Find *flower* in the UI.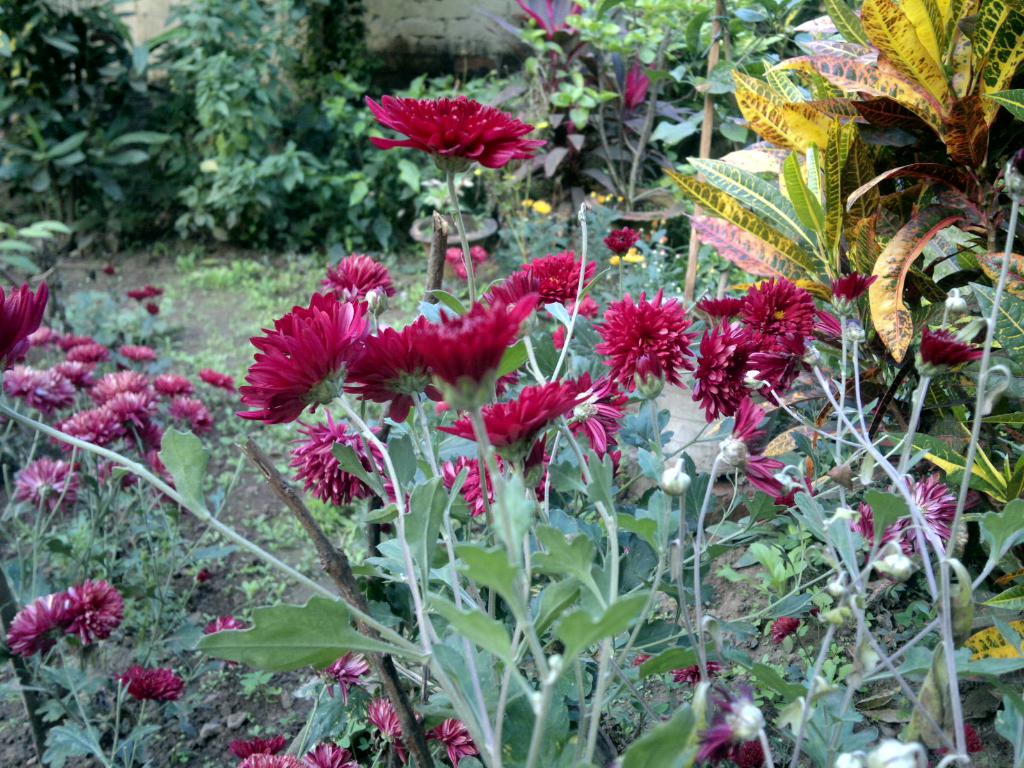
UI element at <bbox>739, 273, 829, 351</bbox>.
